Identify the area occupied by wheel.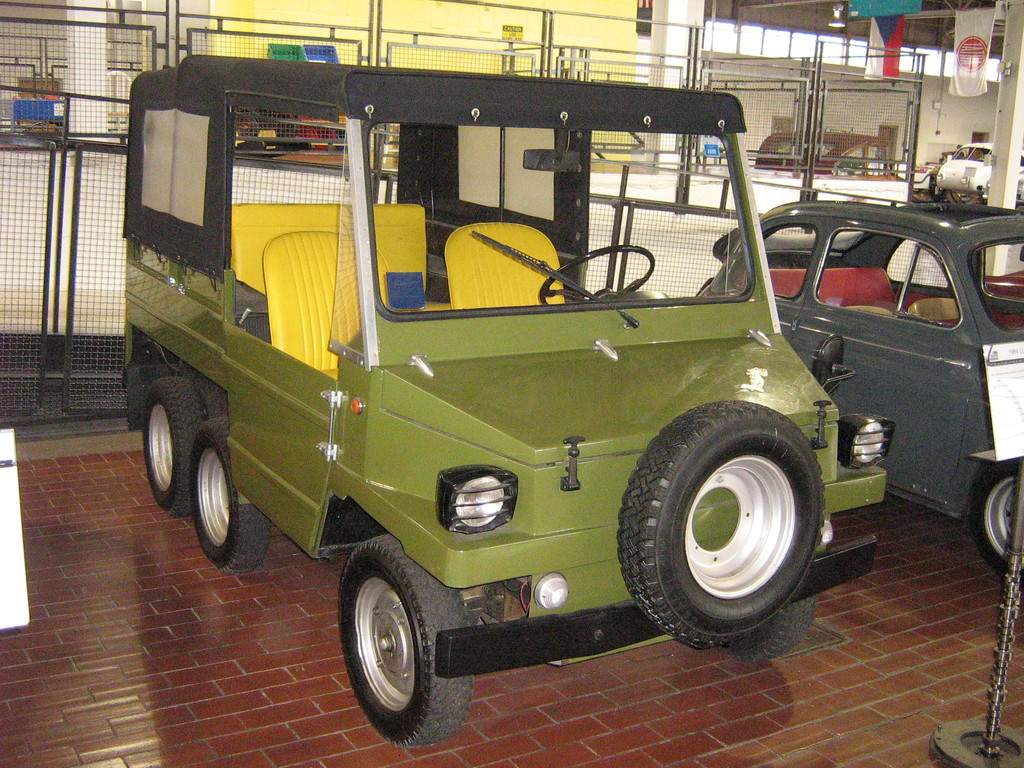
Area: crop(187, 413, 273, 572).
